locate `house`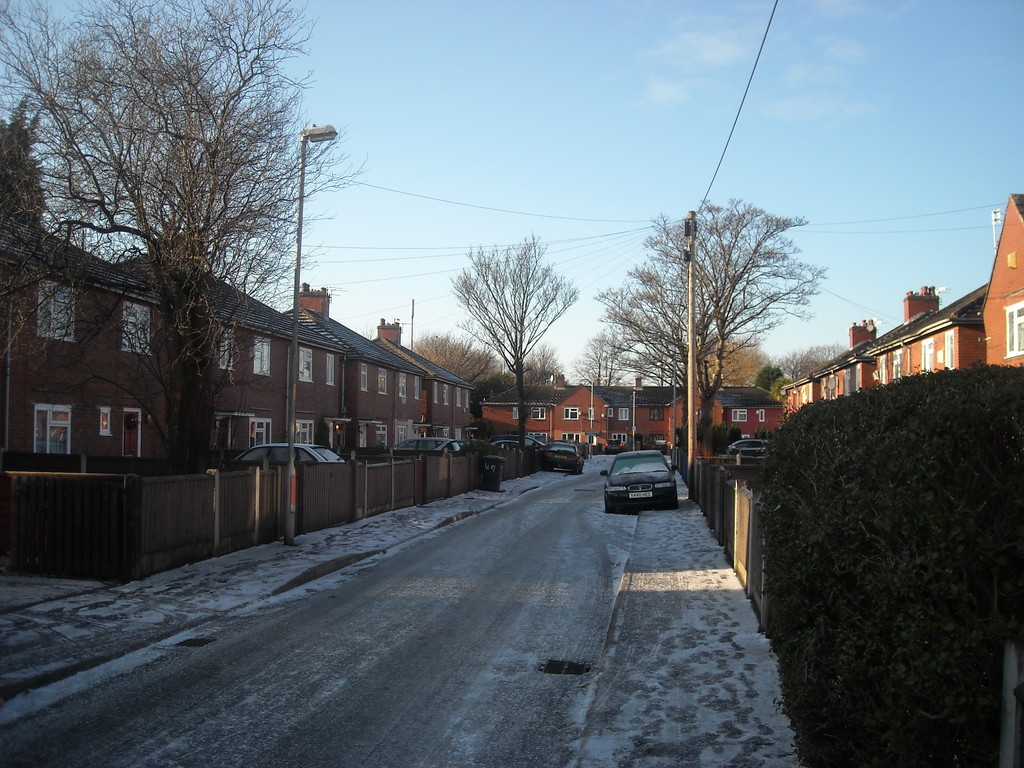
crop(6, 203, 478, 586)
